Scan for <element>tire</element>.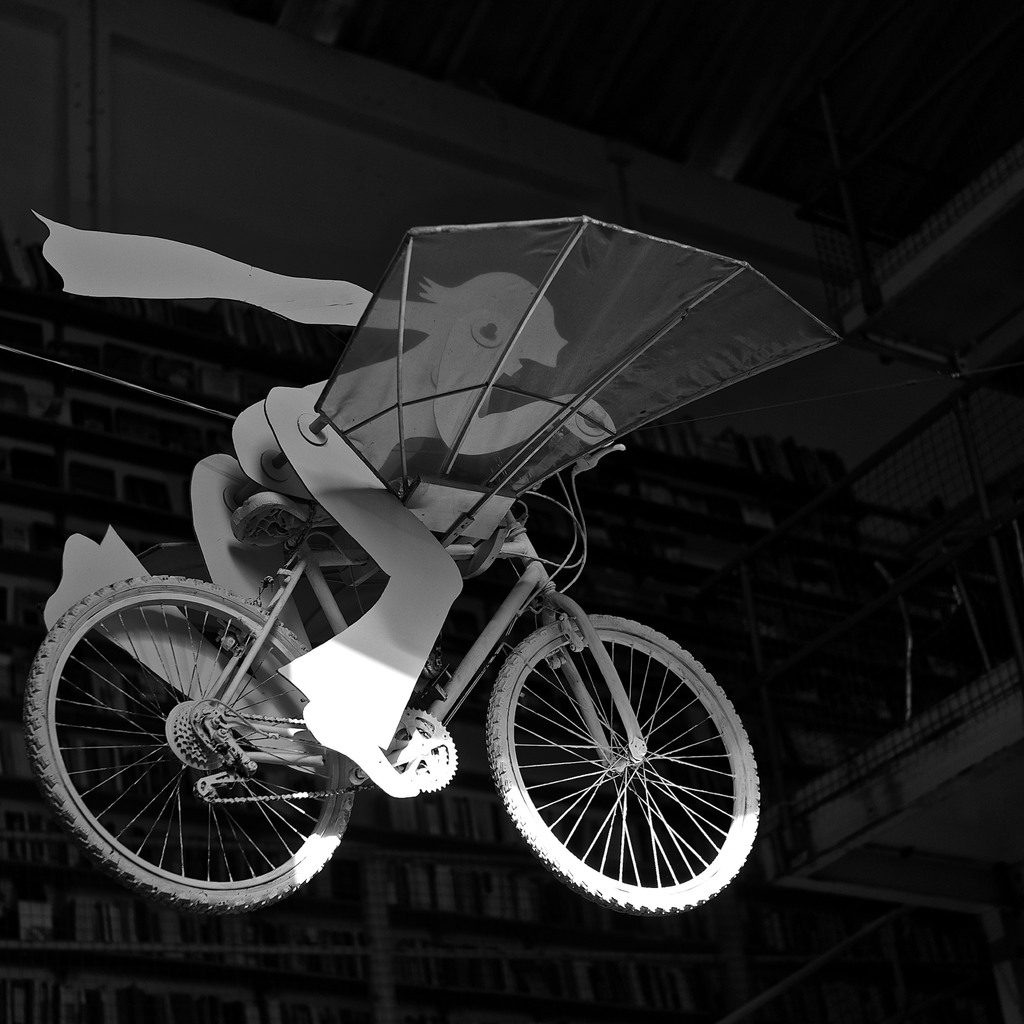
Scan result: detection(39, 572, 350, 932).
